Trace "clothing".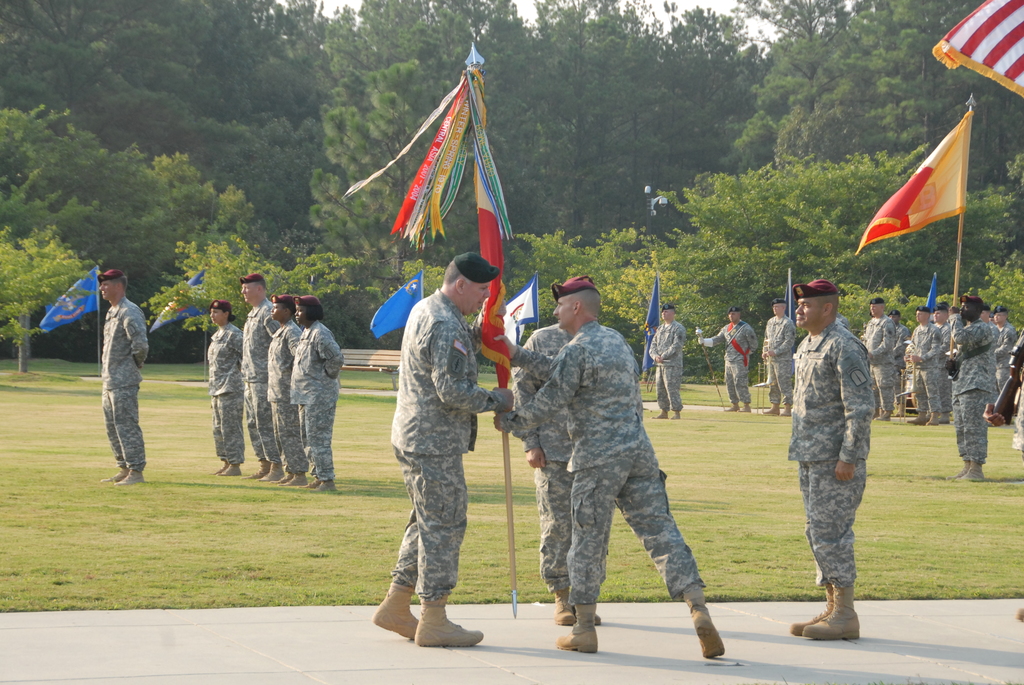
Traced to Rect(649, 316, 681, 415).
